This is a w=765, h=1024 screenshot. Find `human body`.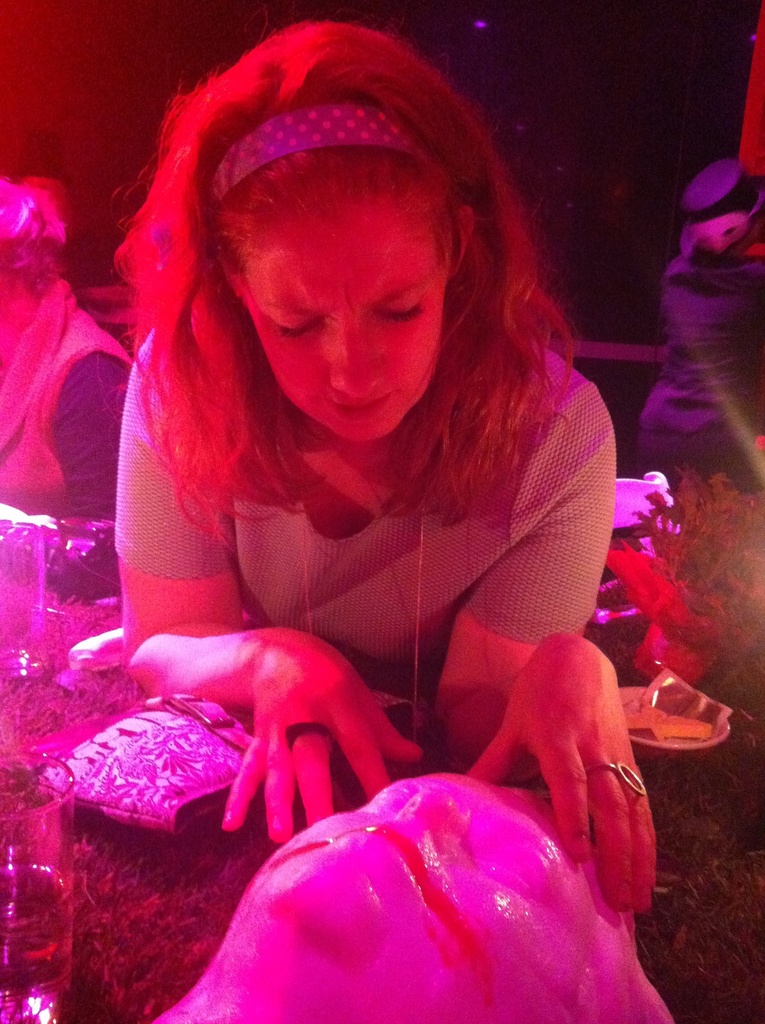
Bounding box: select_region(40, 79, 616, 995).
